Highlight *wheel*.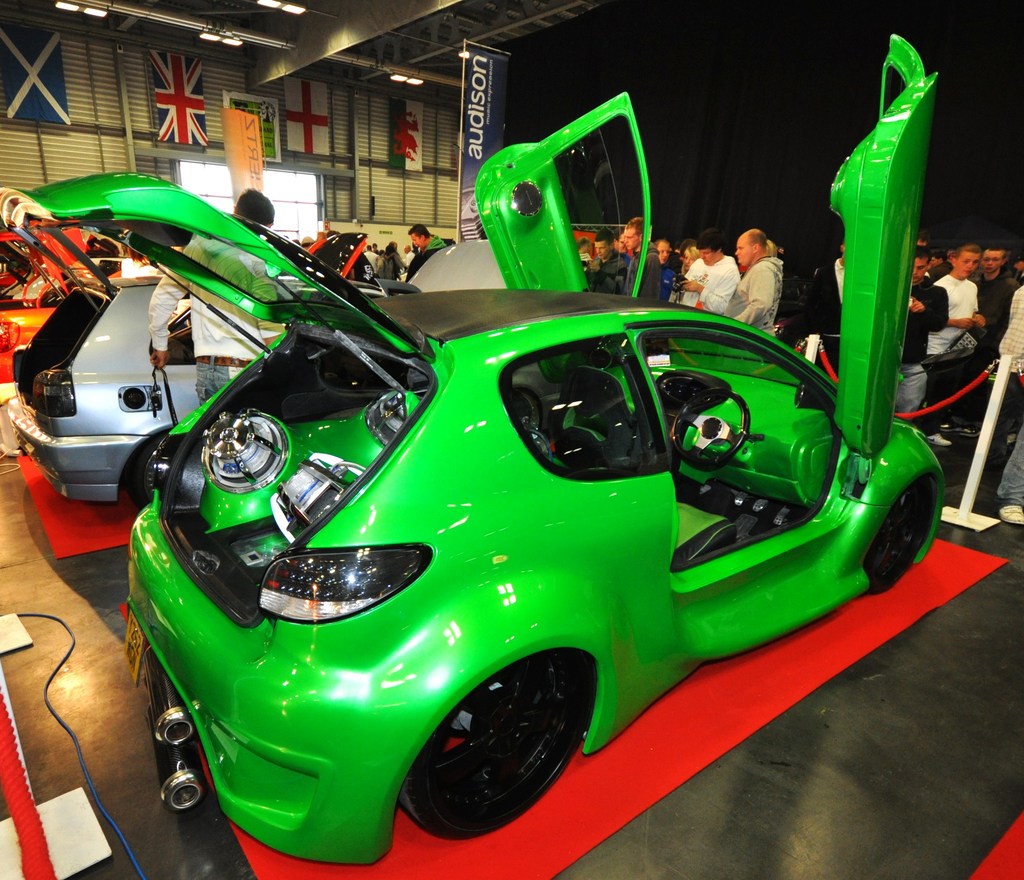
Highlighted region: left=865, top=476, right=936, bottom=596.
